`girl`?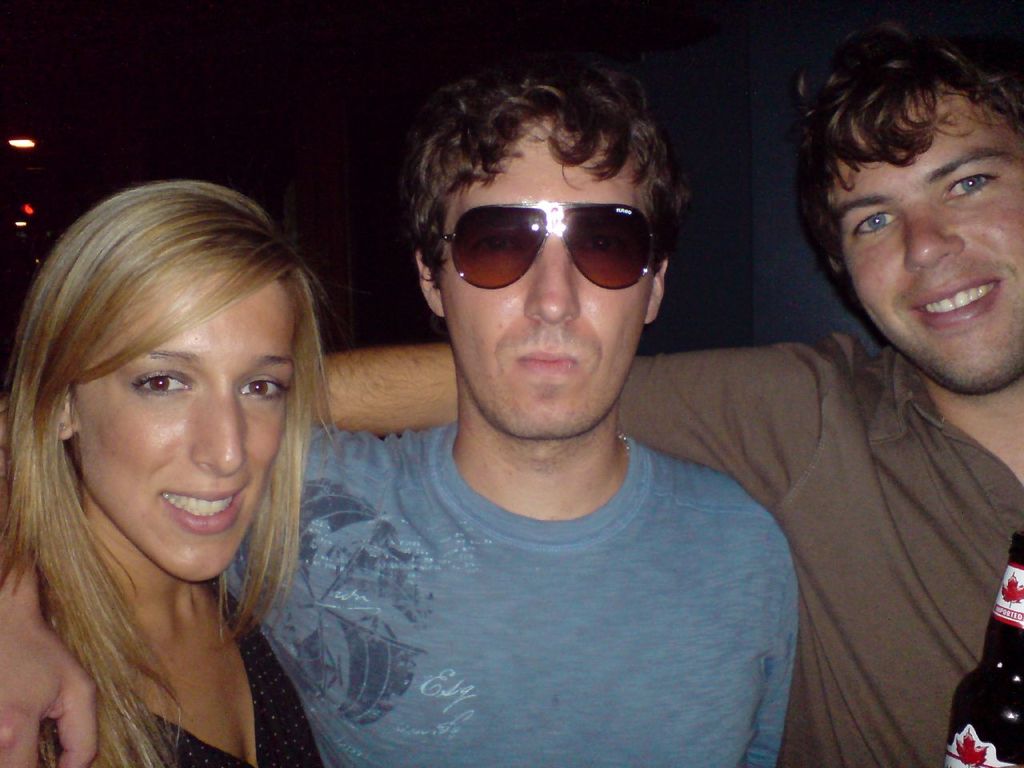
left=0, top=170, right=352, bottom=767
